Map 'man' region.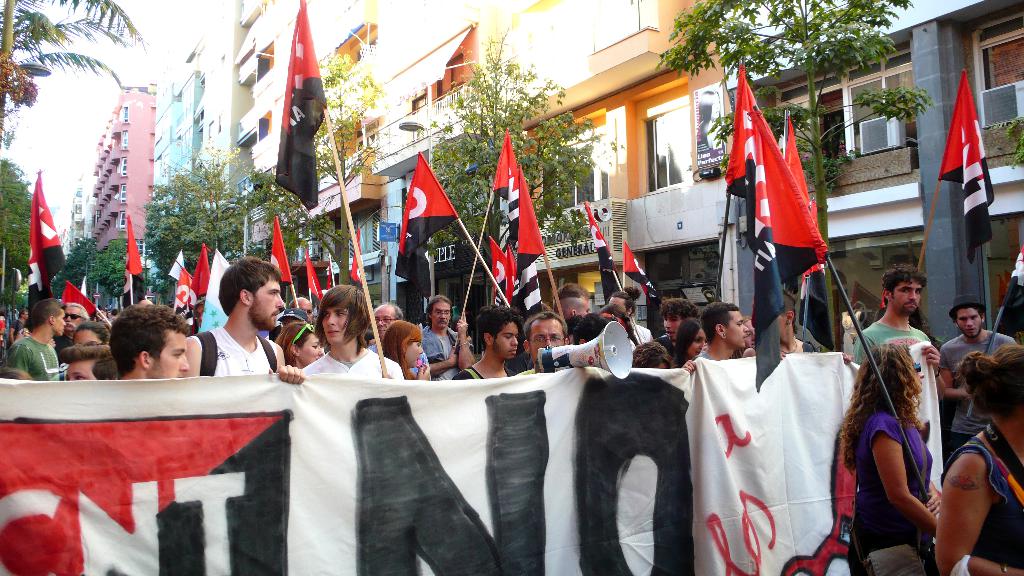
Mapped to <bbox>941, 294, 1016, 460</bbox>.
